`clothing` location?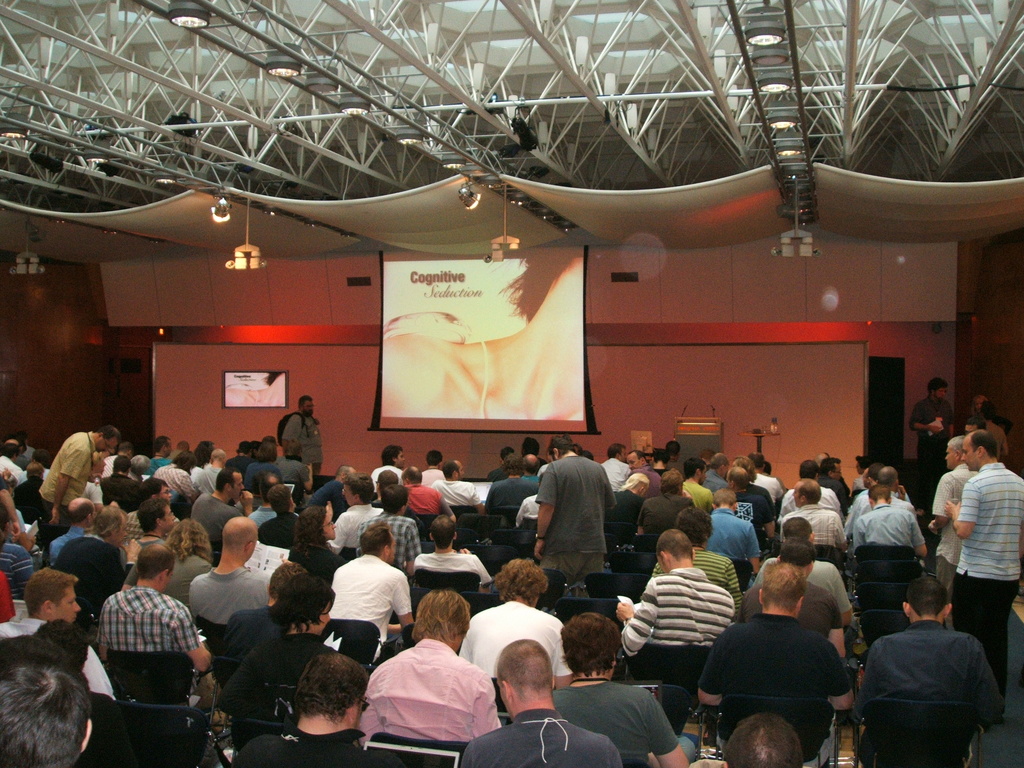
603, 454, 627, 486
